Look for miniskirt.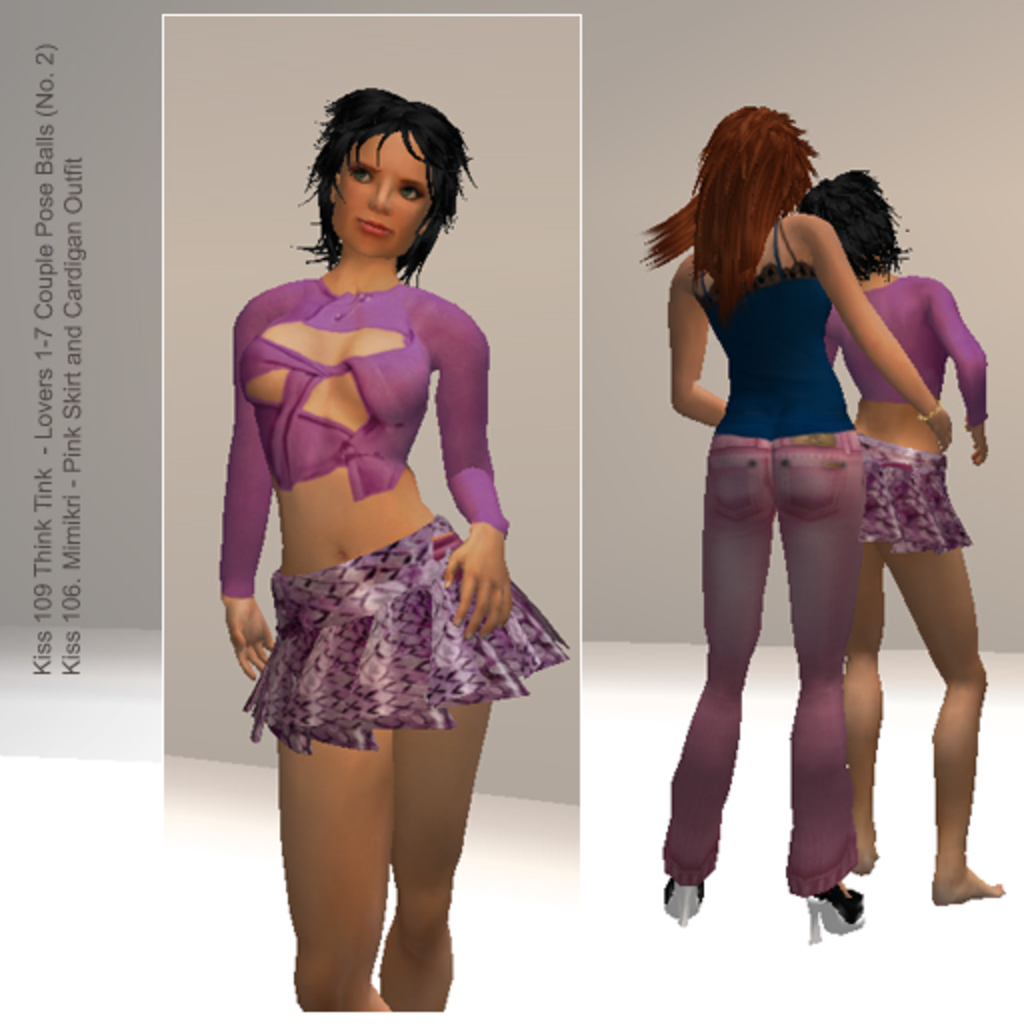
Found: (x1=854, y1=426, x2=976, y2=556).
